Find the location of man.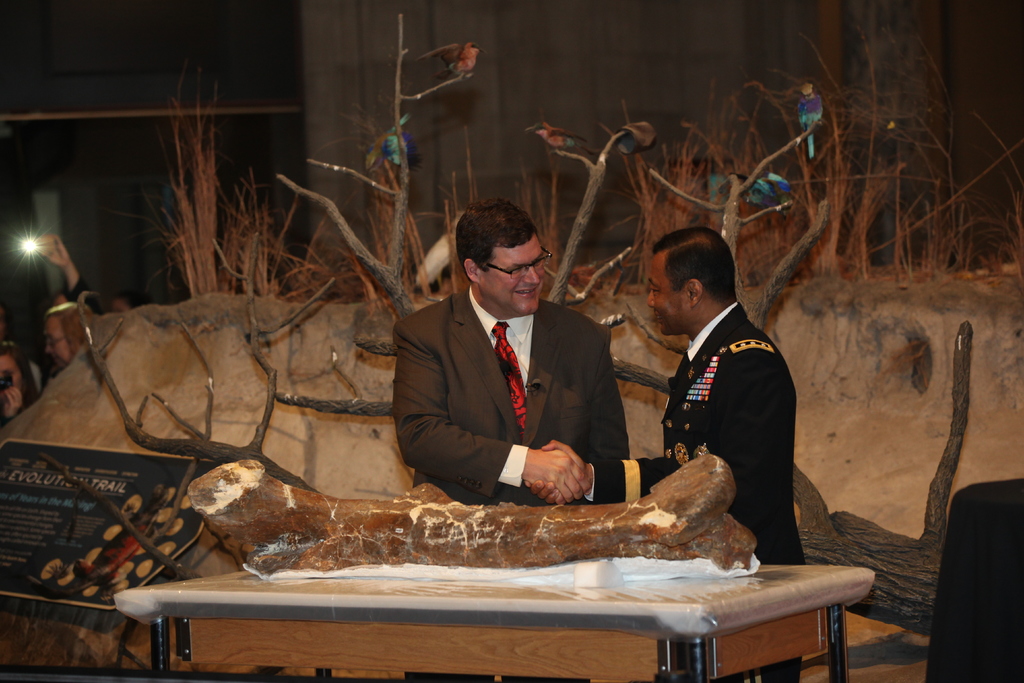
Location: detection(391, 193, 632, 503).
